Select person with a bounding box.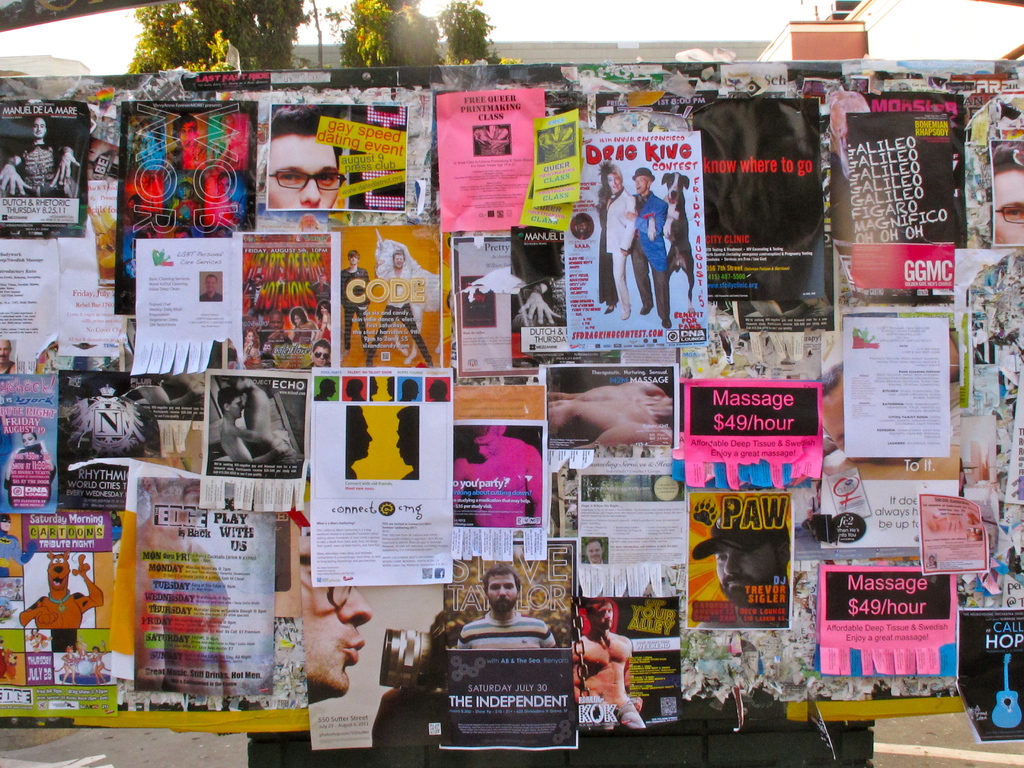
select_region(630, 164, 671, 329).
